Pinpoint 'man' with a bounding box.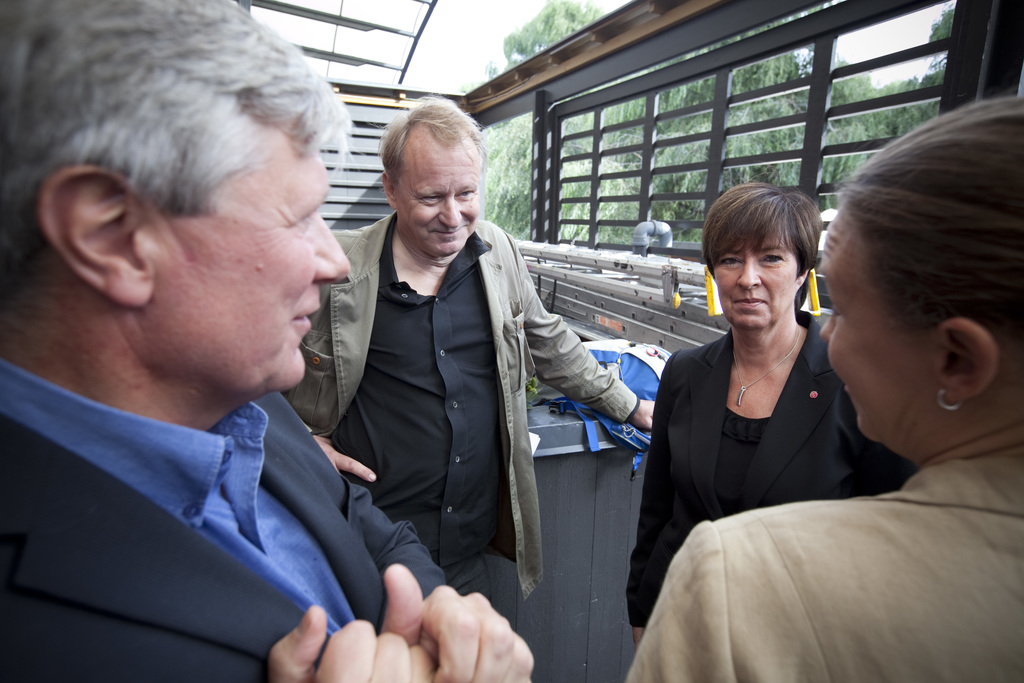
l=262, t=93, r=669, b=675.
